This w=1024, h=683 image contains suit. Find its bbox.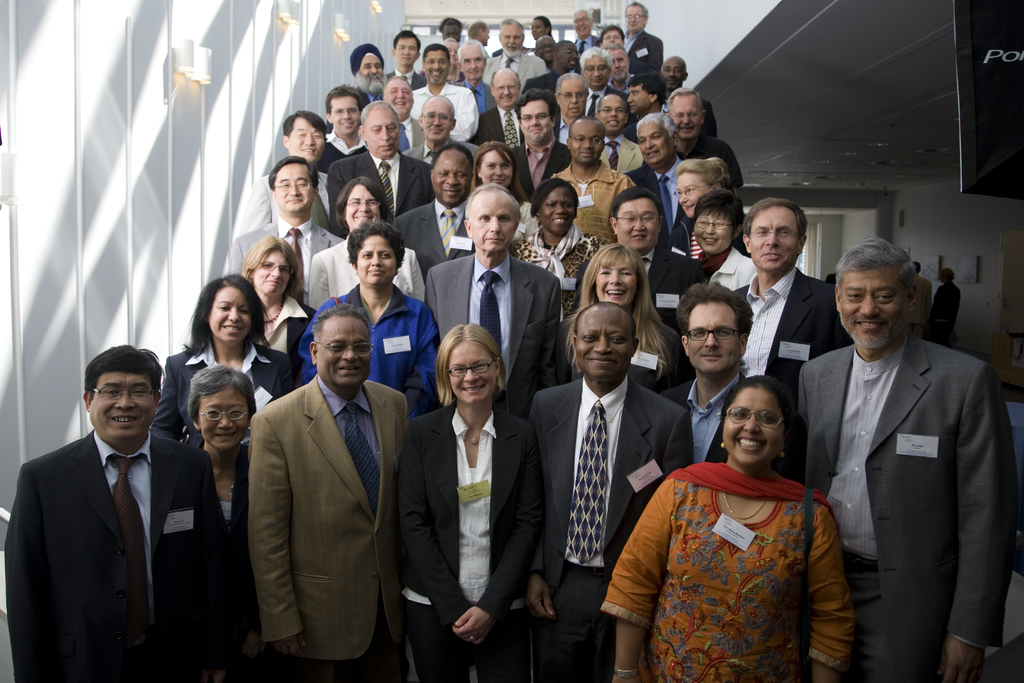
rect(422, 251, 562, 421).
